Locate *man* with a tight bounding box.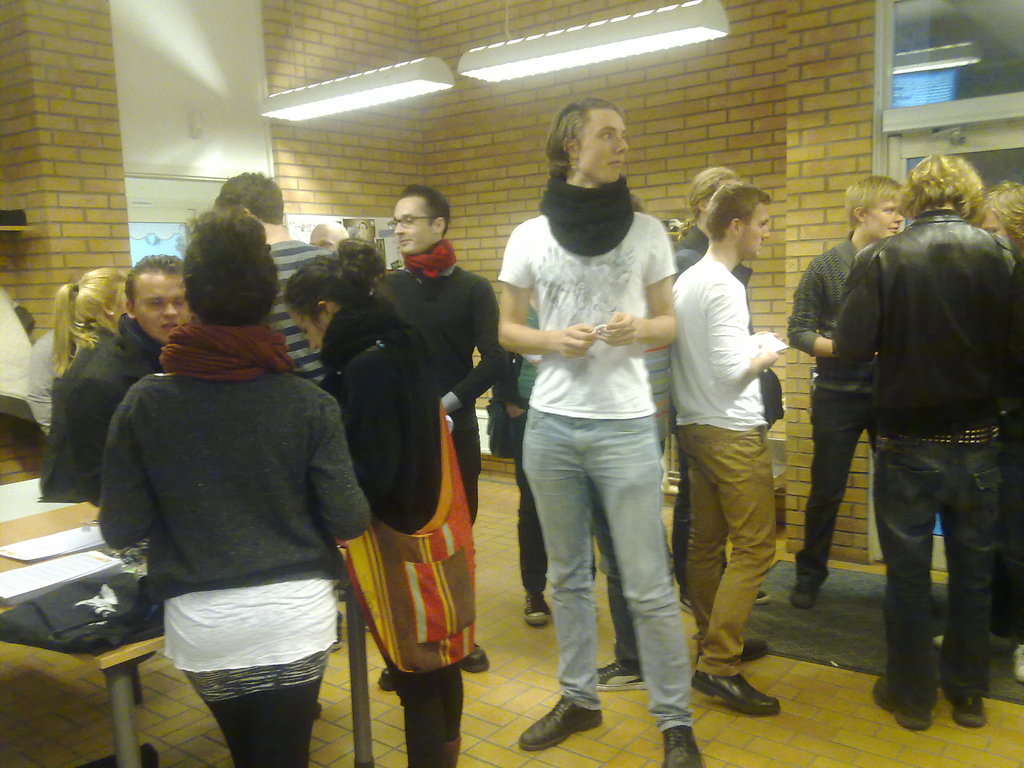
bbox=[589, 193, 677, 693].
